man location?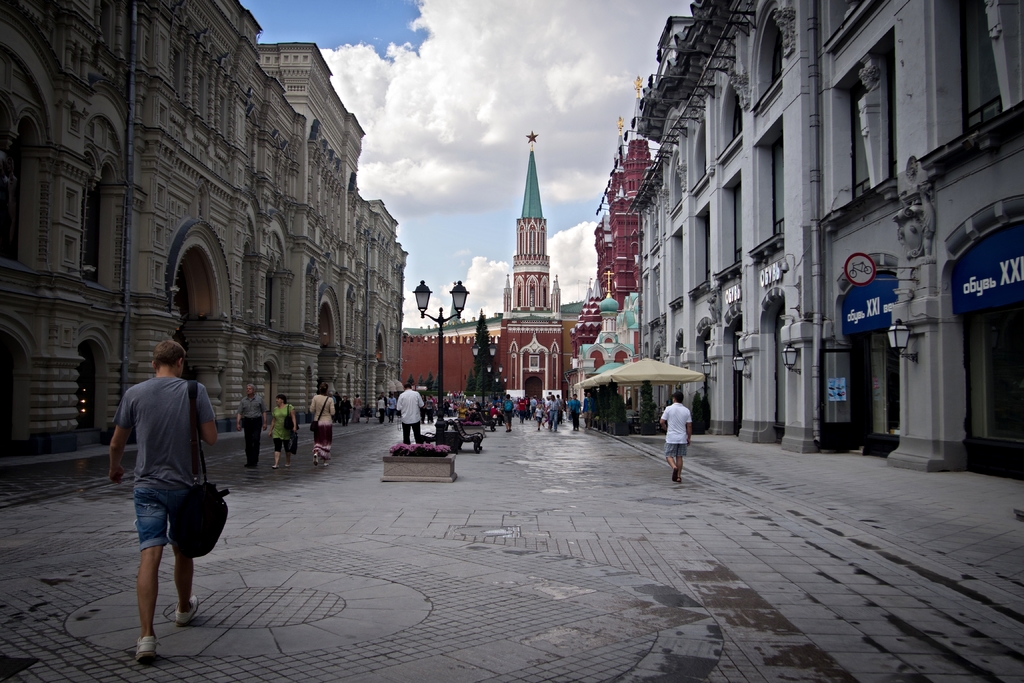
{"left": 387, "top": 390, "right": 400, "bottom": 423}
